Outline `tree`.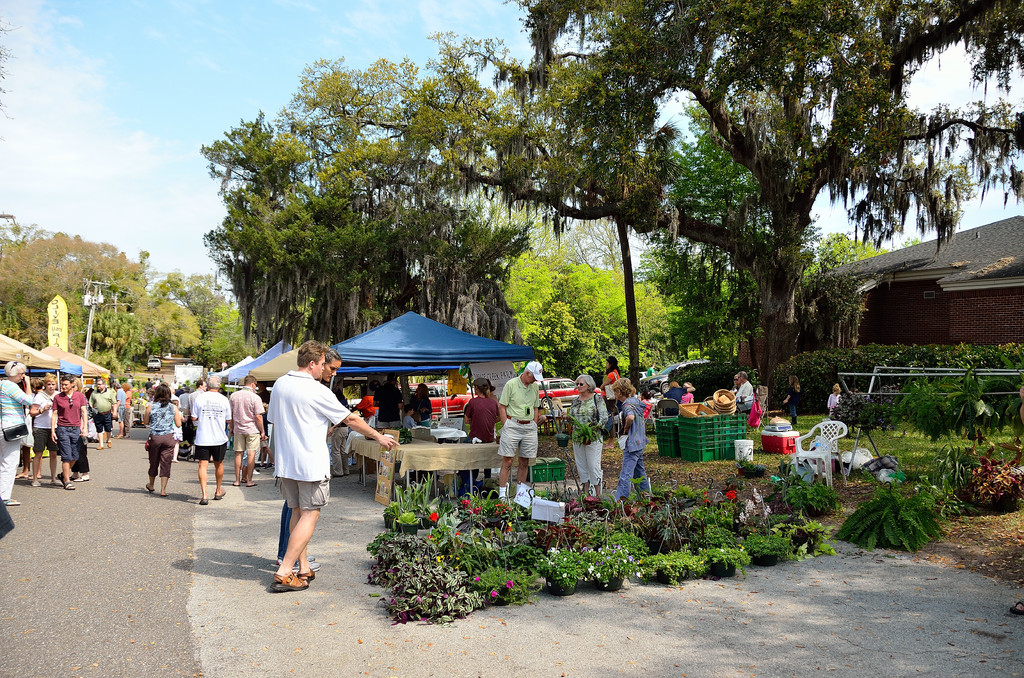
Outline: locate(448, 0, 1023, 414).
